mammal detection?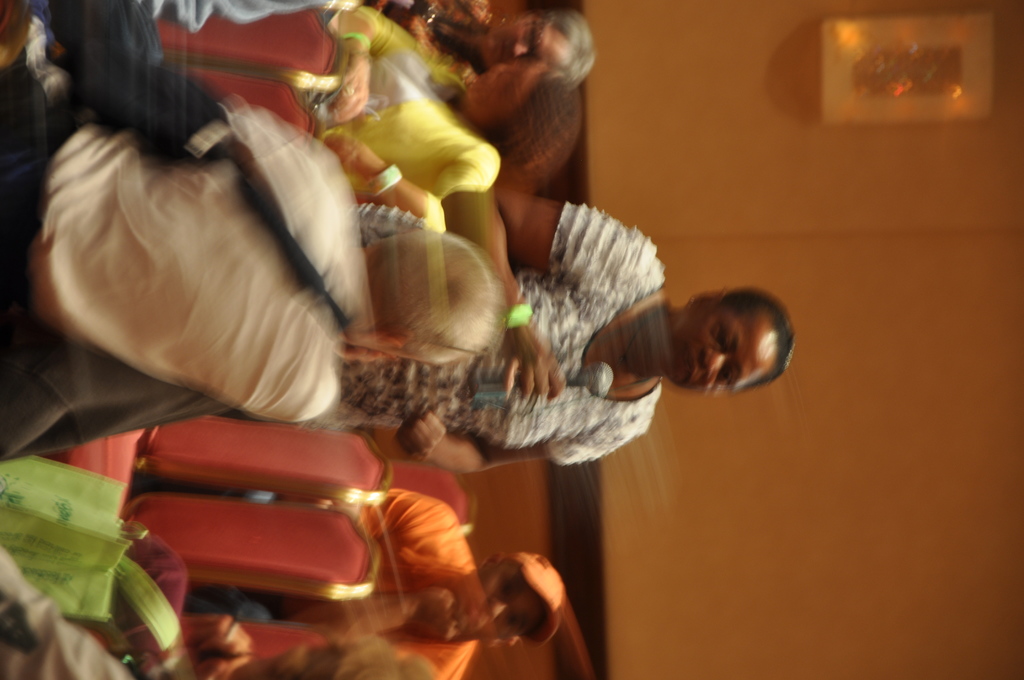
x1=397 y1=0 x2=595 y2=85
